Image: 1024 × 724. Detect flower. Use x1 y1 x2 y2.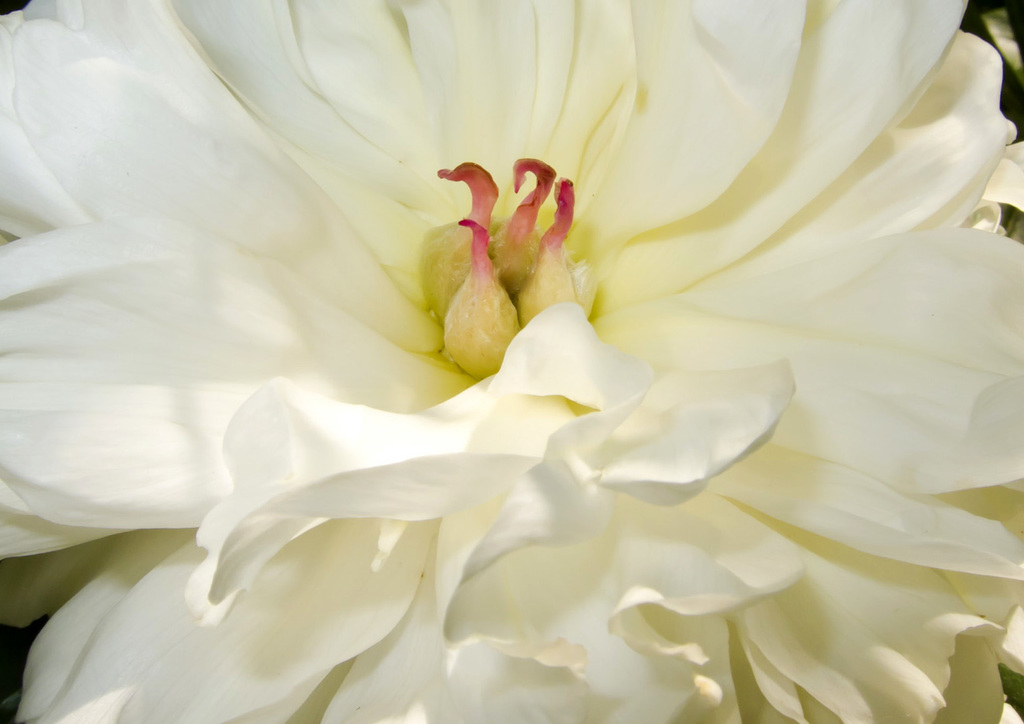
71 55 998 708.
